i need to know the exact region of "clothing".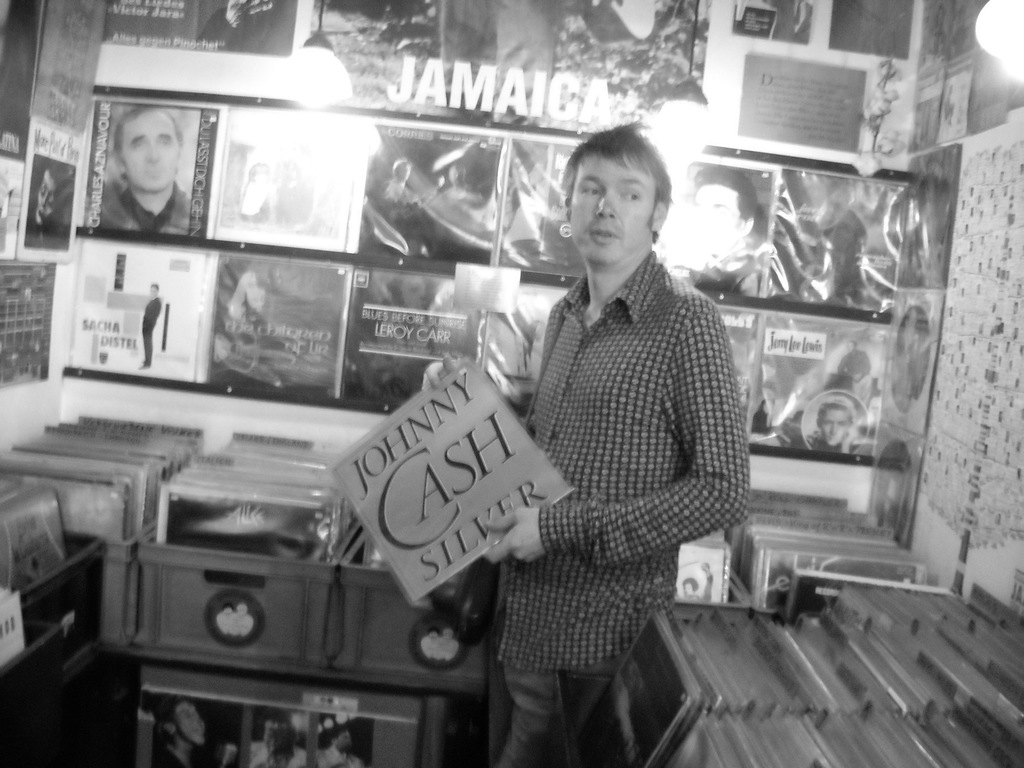
Region: BBox(94, 180, 191, 230).
